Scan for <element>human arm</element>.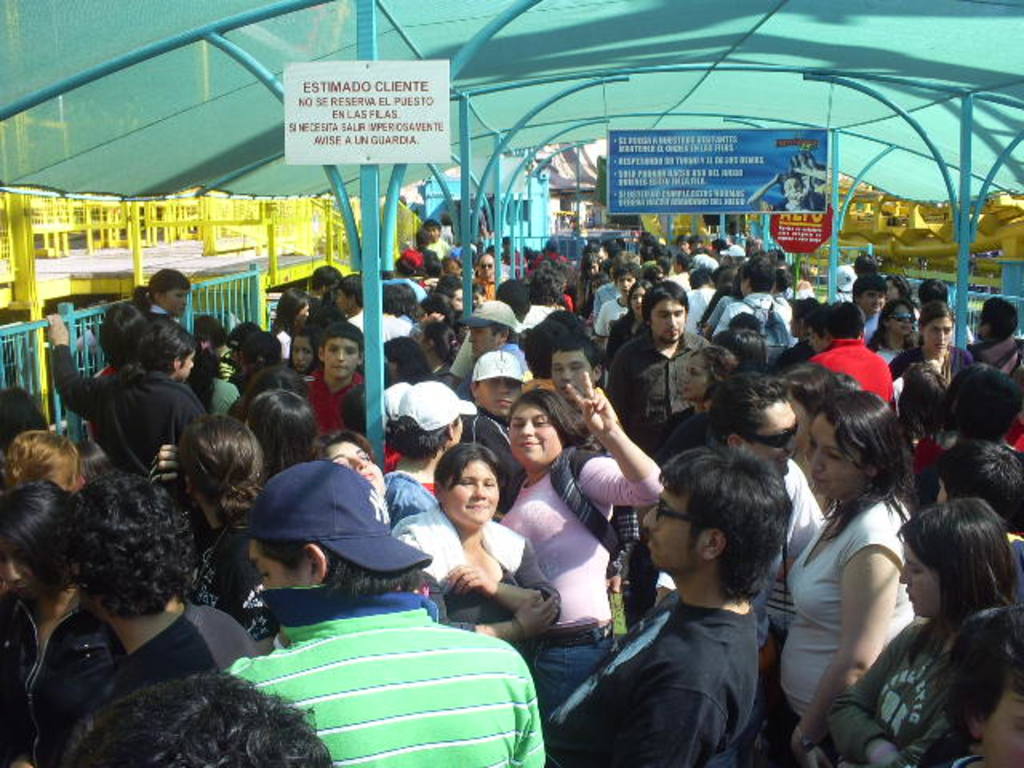
Scan result: BBox(594, 682, 741, 766).
